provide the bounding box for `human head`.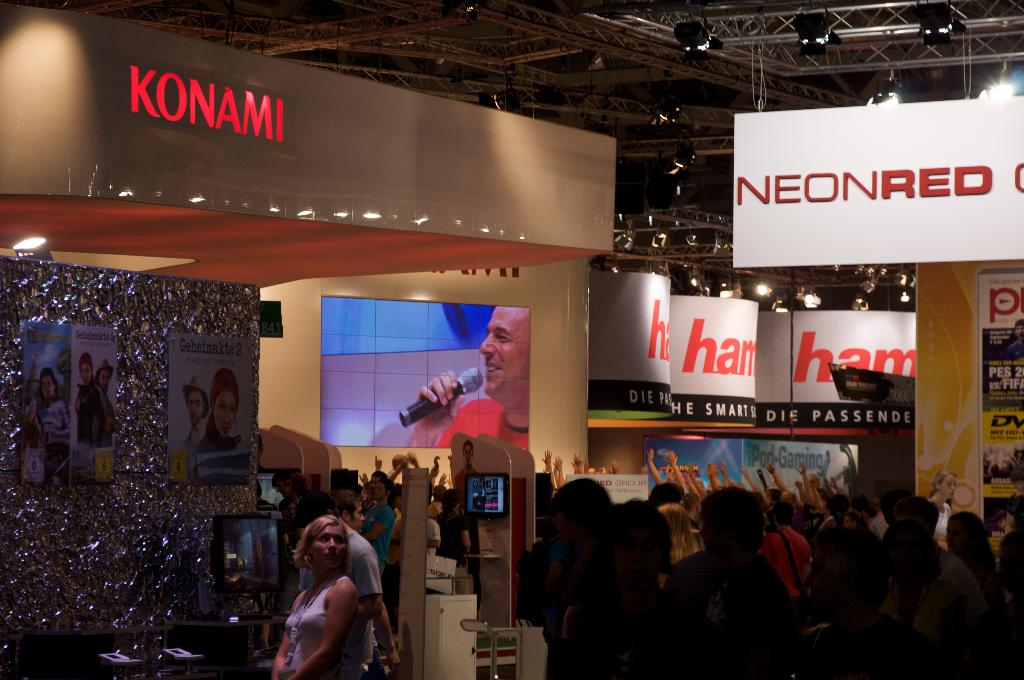
bbox(97, 359, 116, 393).
